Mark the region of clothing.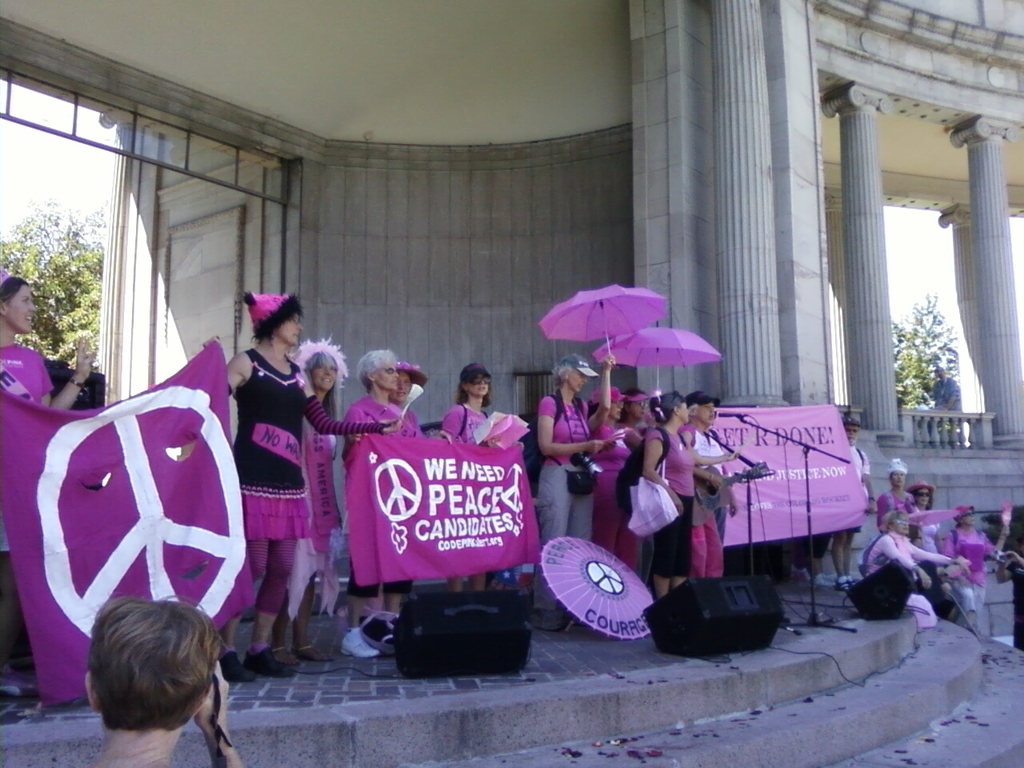
Region: 342 386 421 464.
